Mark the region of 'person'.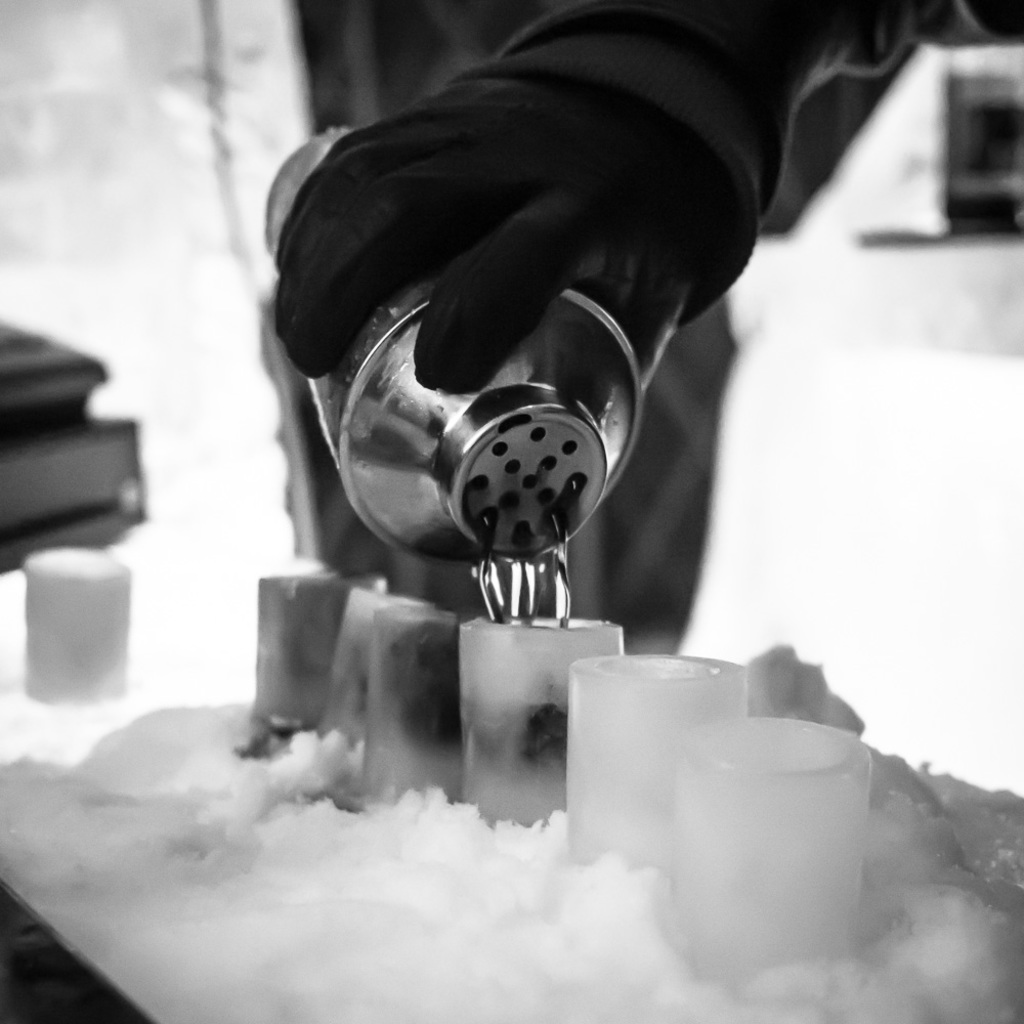
Region: (271,0,1023,389).
